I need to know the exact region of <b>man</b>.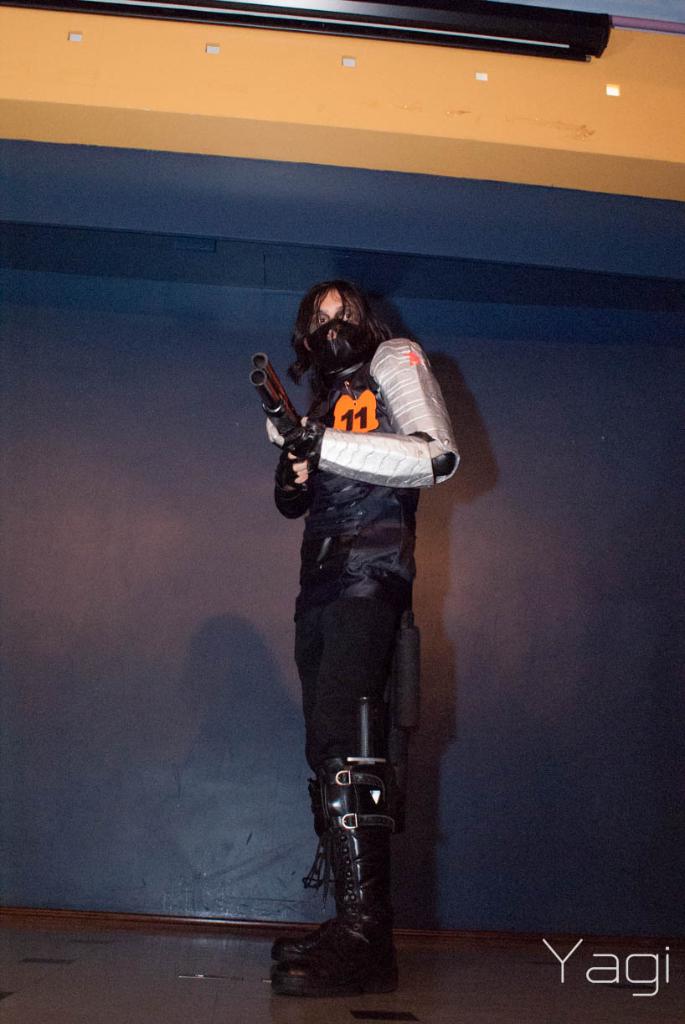
Region: crop(260, 265, 464, 1002).
